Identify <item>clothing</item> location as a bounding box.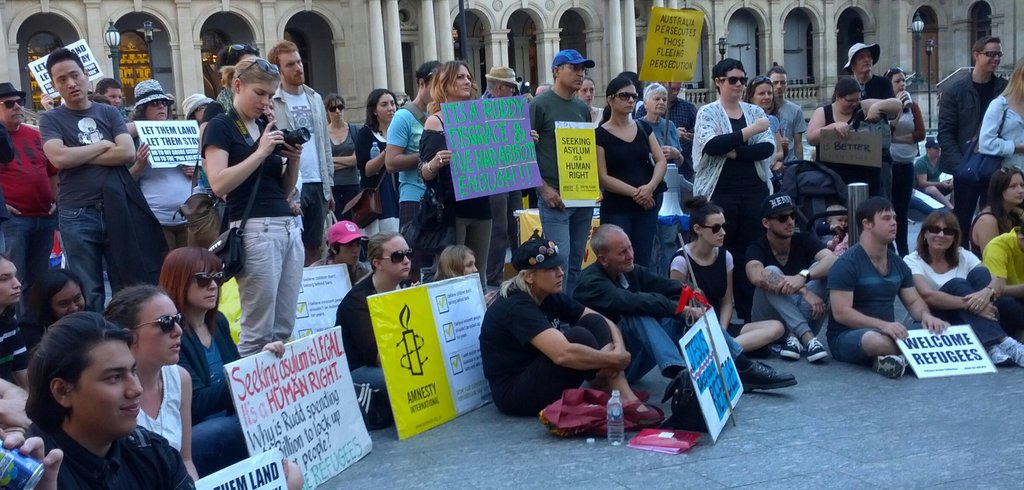
pyautogui.locateOnScreen(913, 147, 948, 199).
